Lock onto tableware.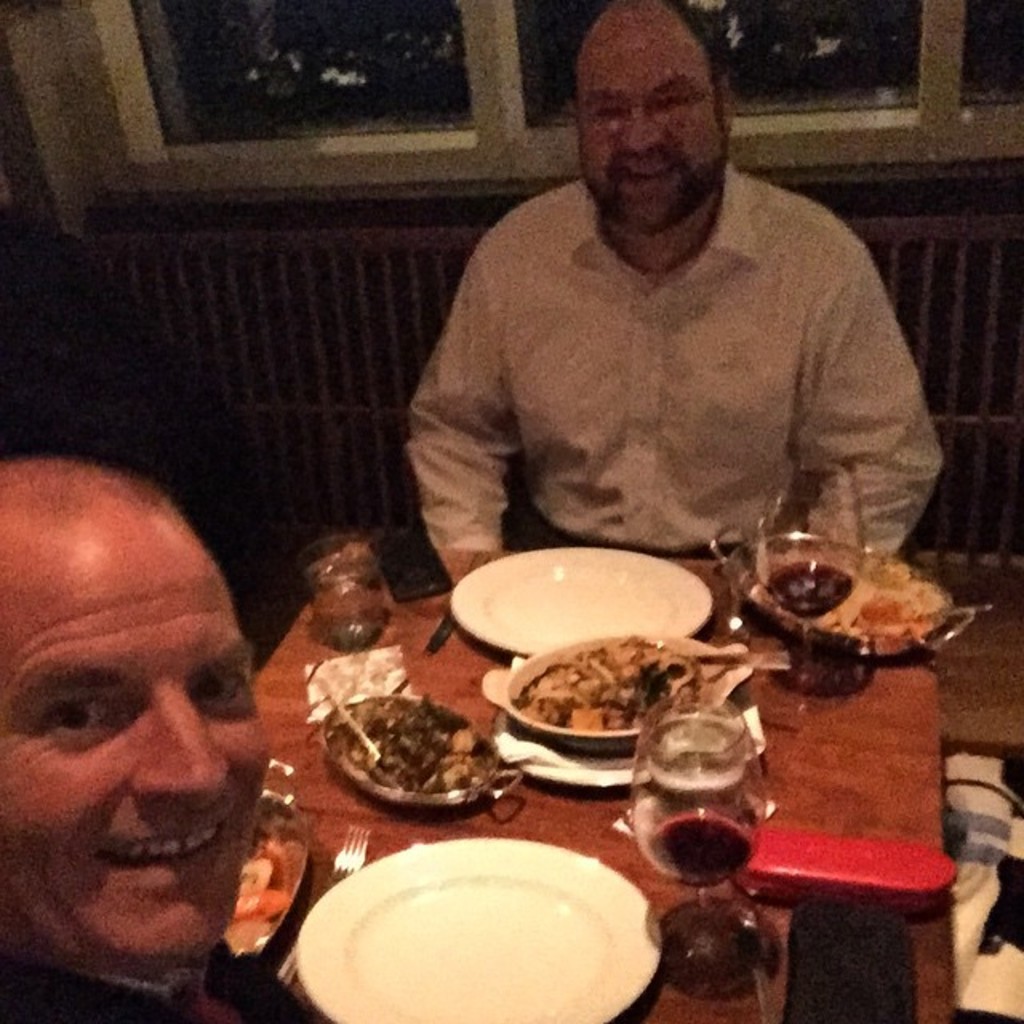
Locked: (x1=277, y1=826, x2=368, y2=984).
